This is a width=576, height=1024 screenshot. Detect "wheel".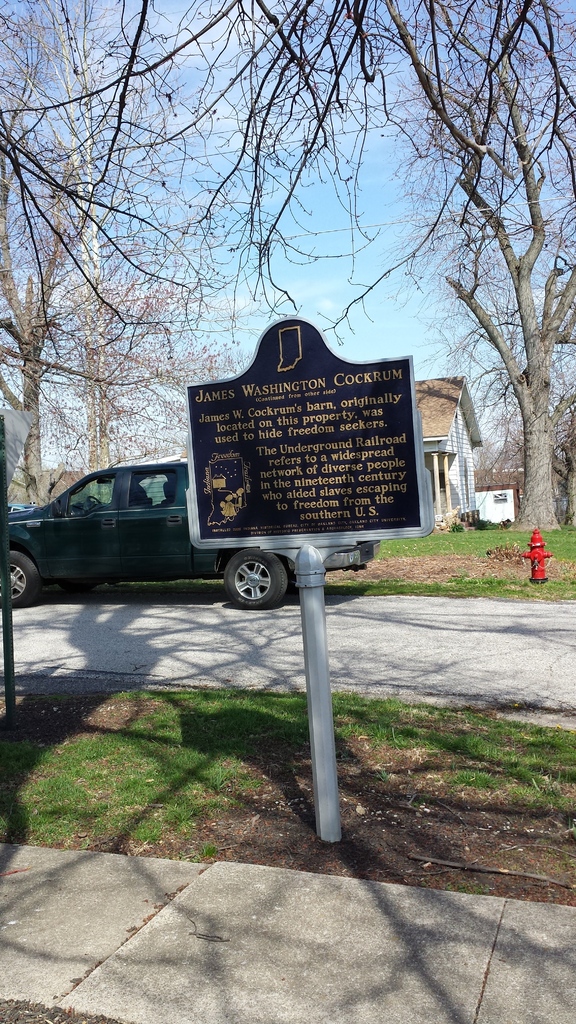
x1=2, y1=555, x2=39, y2=607.
